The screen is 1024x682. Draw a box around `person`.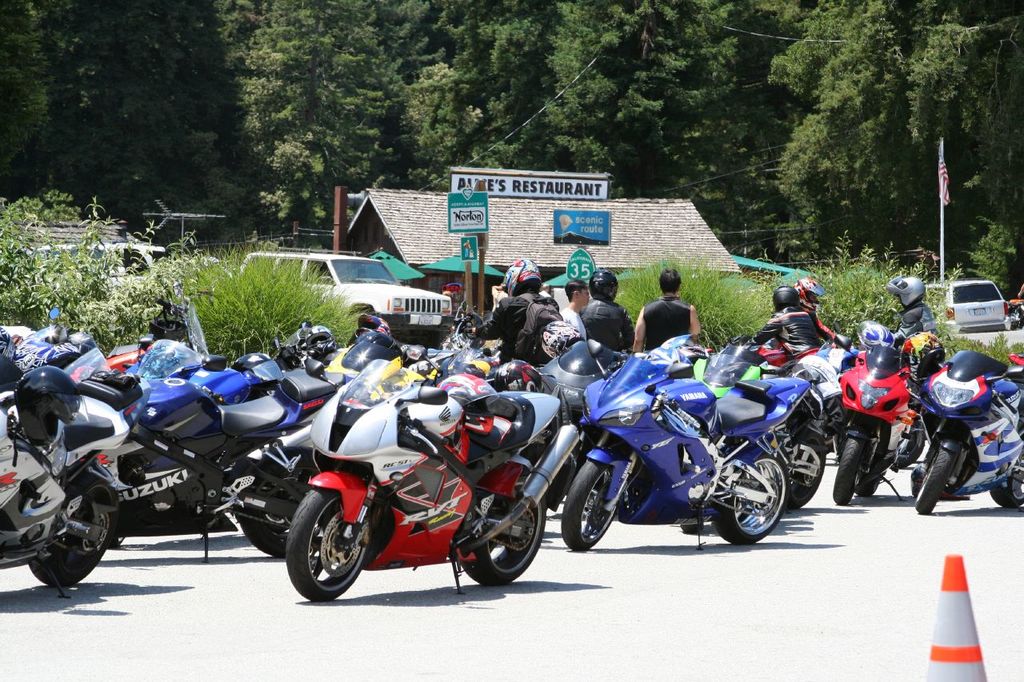
744,285,815,358.
